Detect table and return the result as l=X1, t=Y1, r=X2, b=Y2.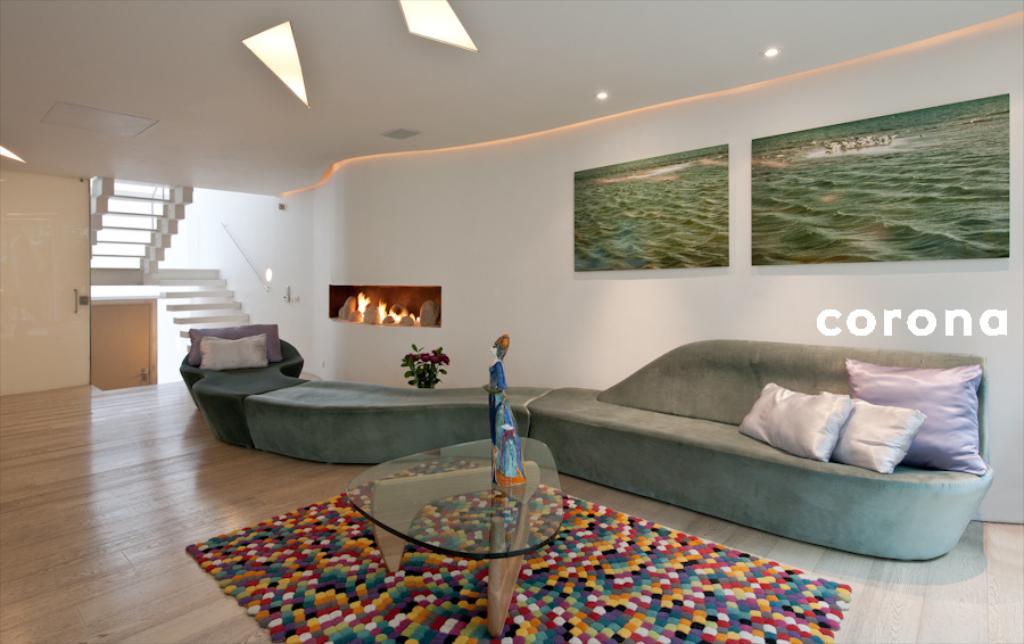
l=341, t=431, r=564, b=635.
